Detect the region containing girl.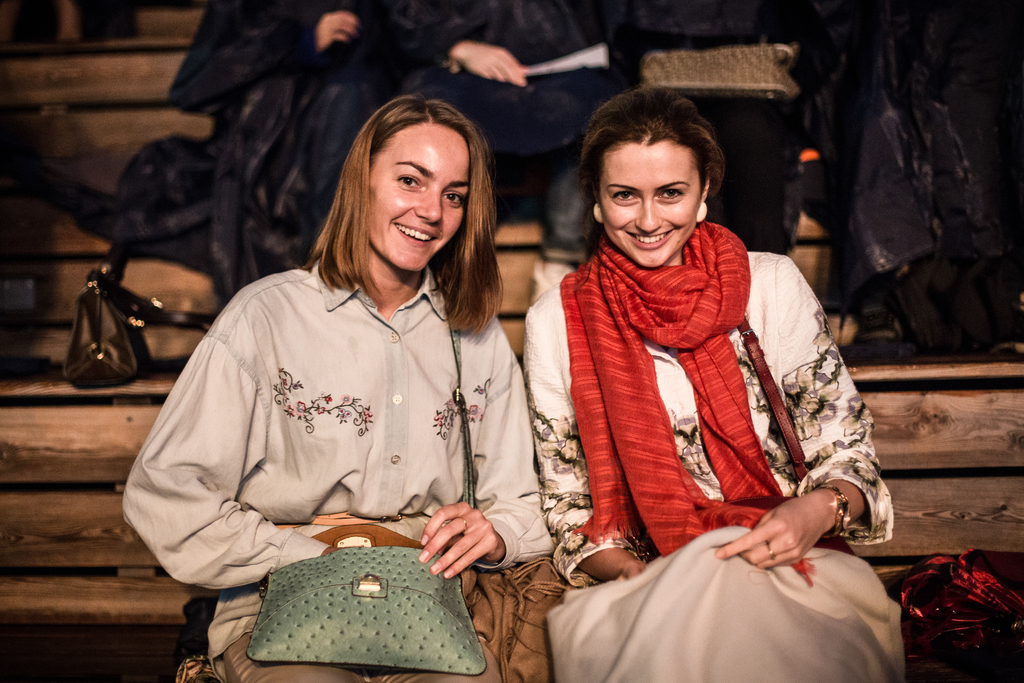
pyautogui.locateOnScreen(515, 75, 913, 682).
